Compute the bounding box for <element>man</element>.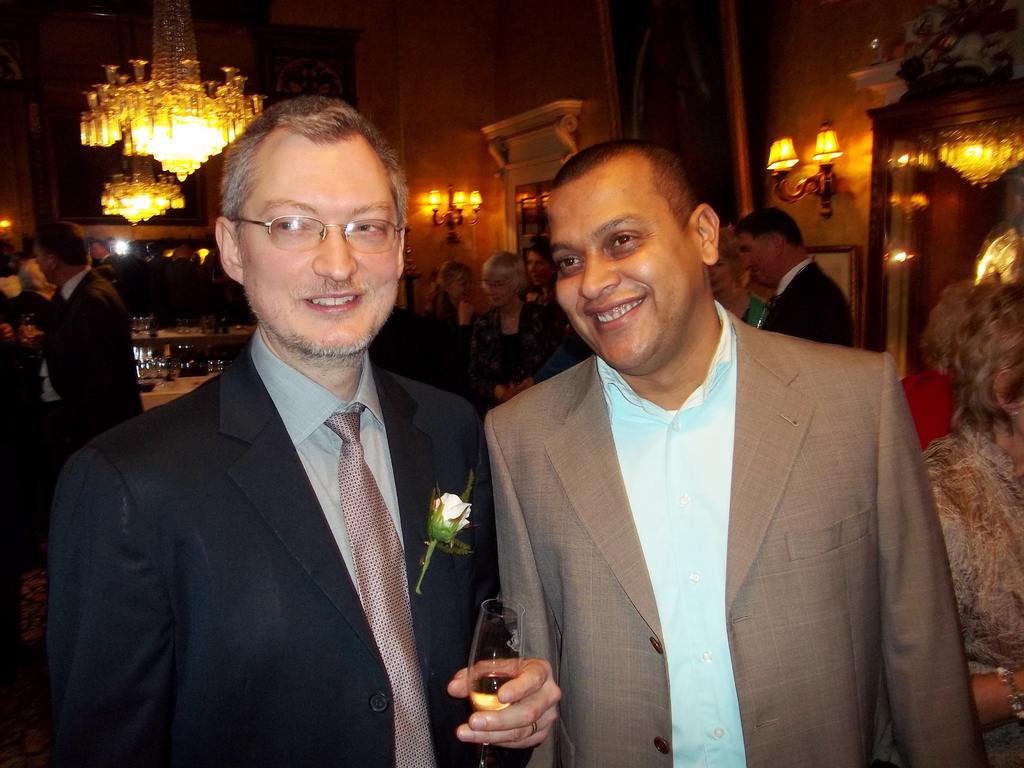
(left=480, top=135, right=972, bottom=767).
